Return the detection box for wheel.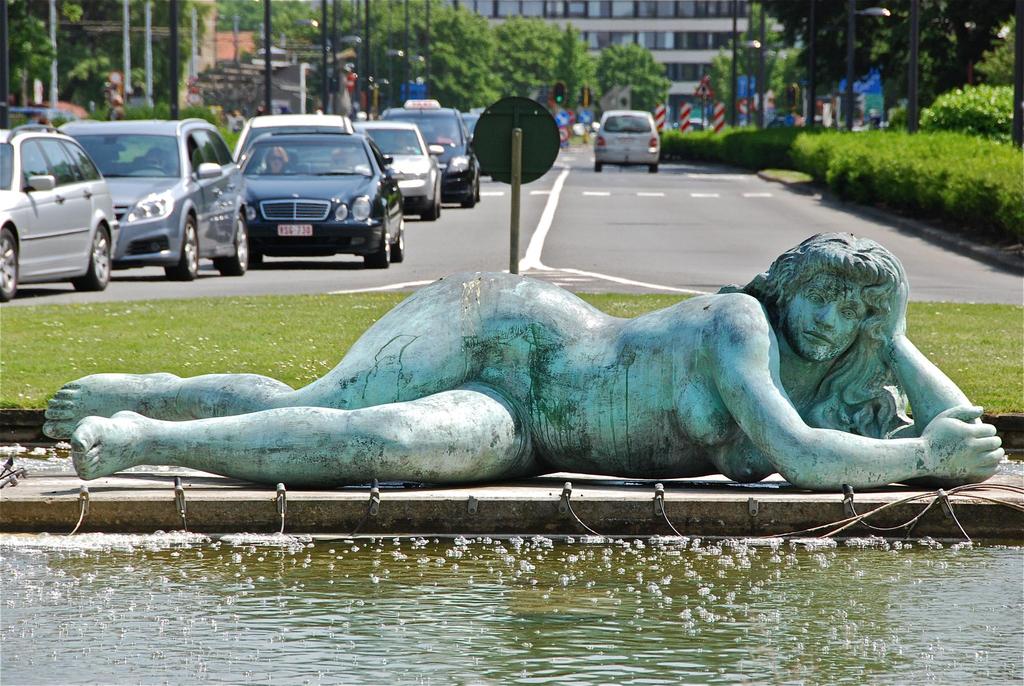
locate(388, 218, 403, 260).
